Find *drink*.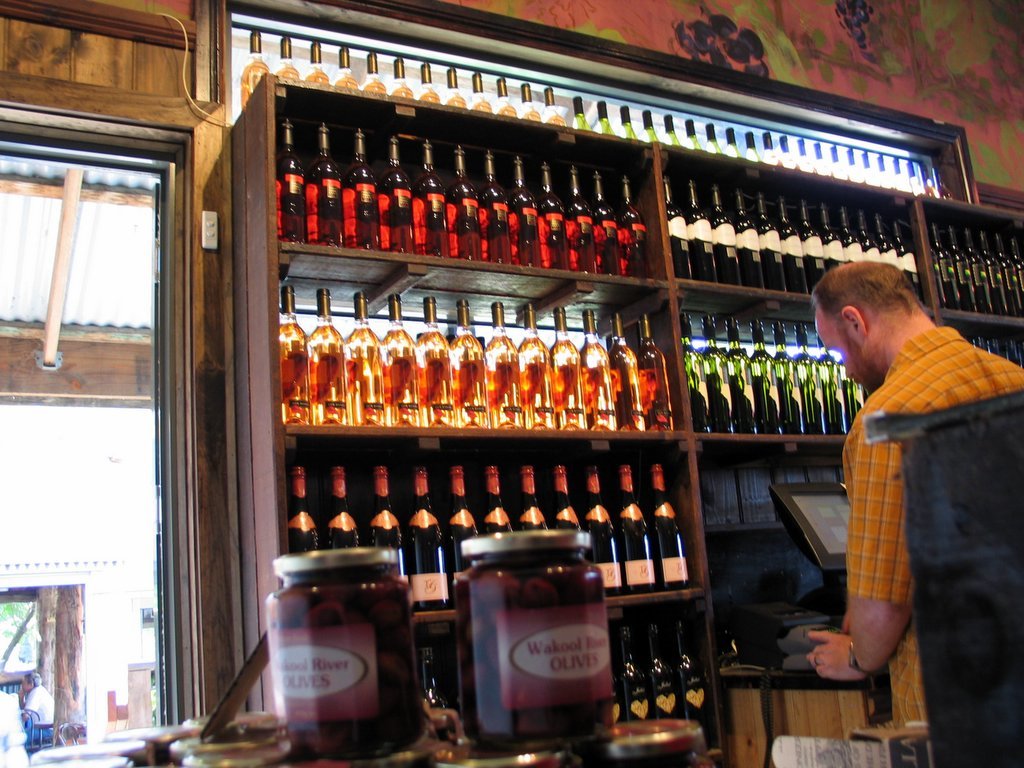
bbox=[747, 131, 759, 163].
